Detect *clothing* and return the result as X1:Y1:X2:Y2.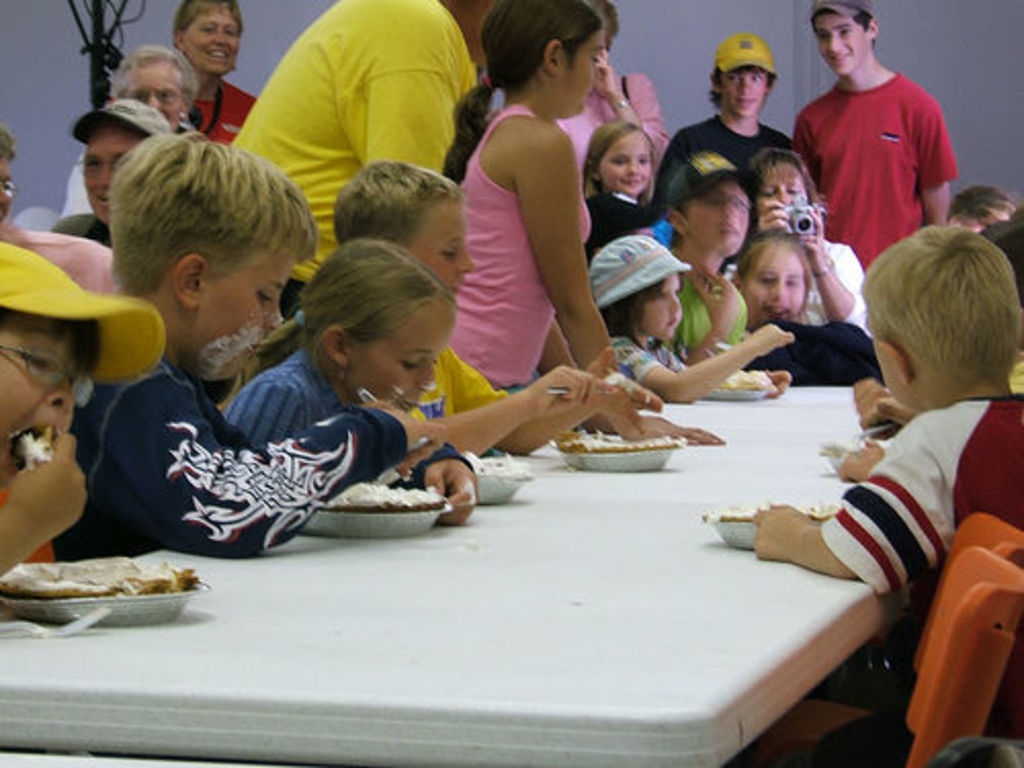
823:395:1022:606.
